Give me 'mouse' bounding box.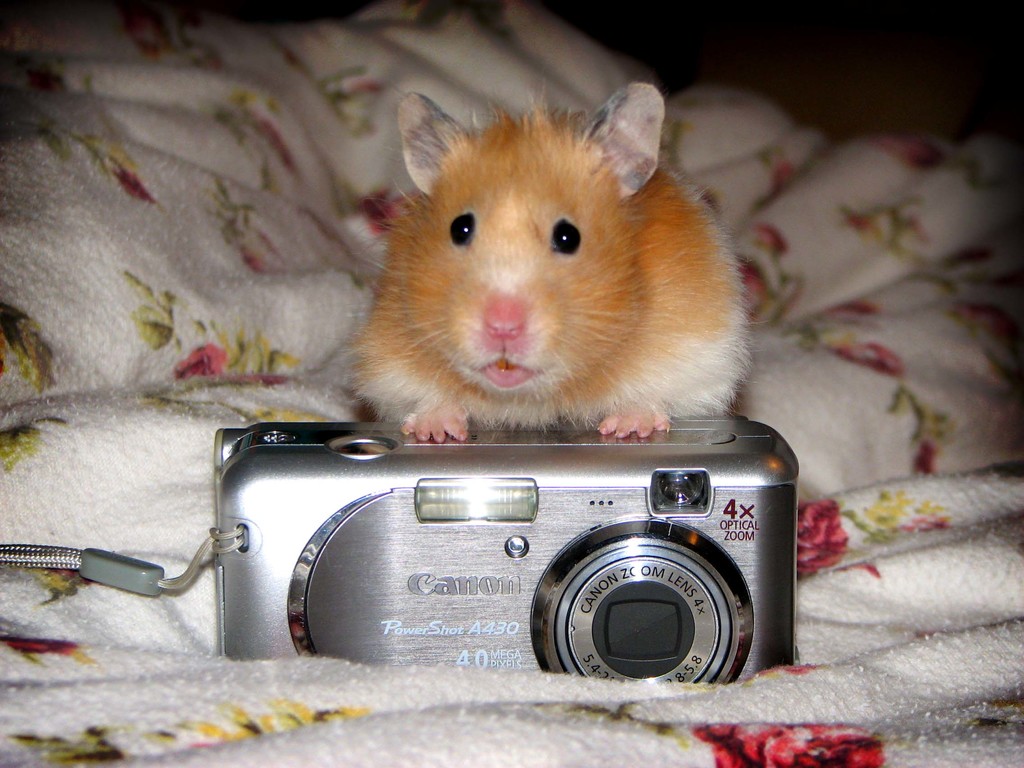
358 77 753 442.
